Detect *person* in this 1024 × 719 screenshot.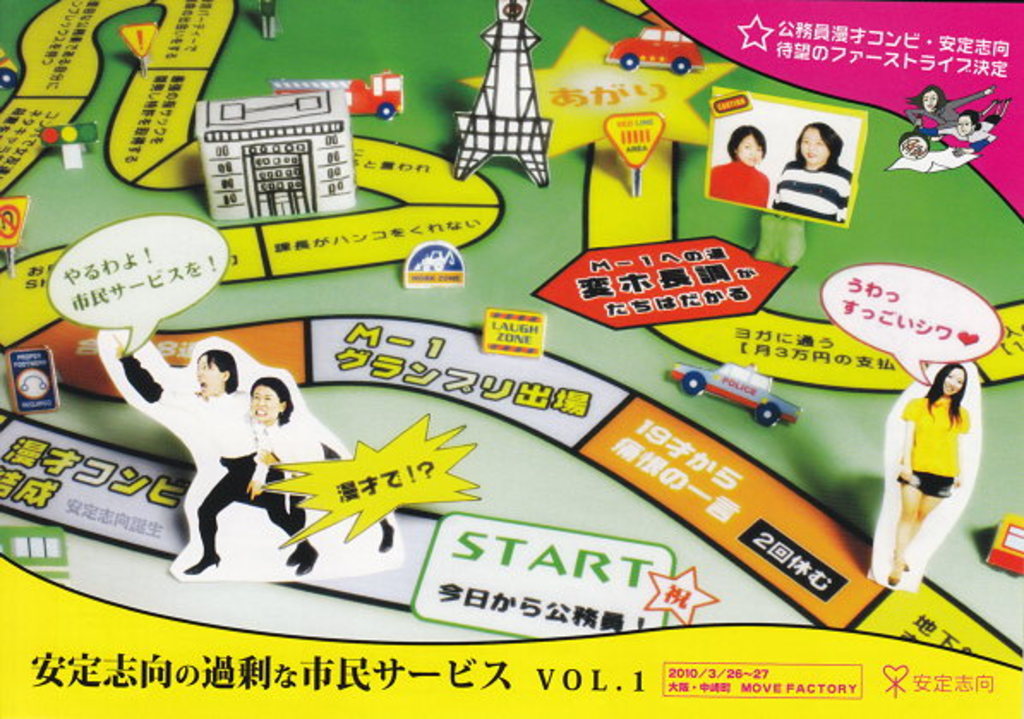
Detection: {"x1": 244, "y1": 384, "x2": 398, "y2": 578}.
